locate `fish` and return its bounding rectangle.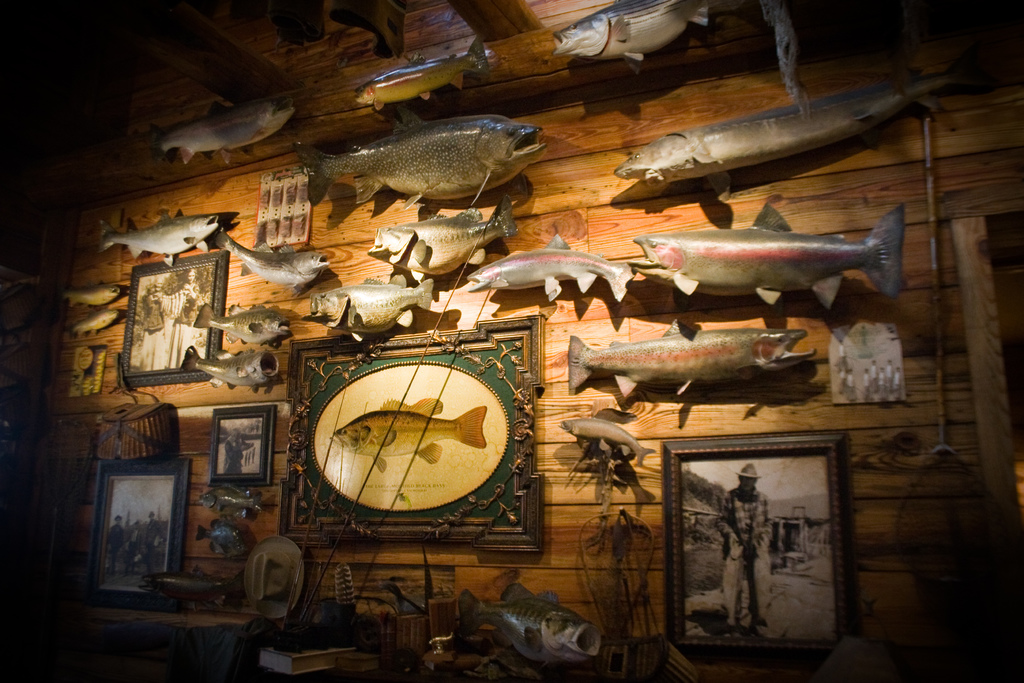
(left=451, top=576, right=605, bottom=677).
